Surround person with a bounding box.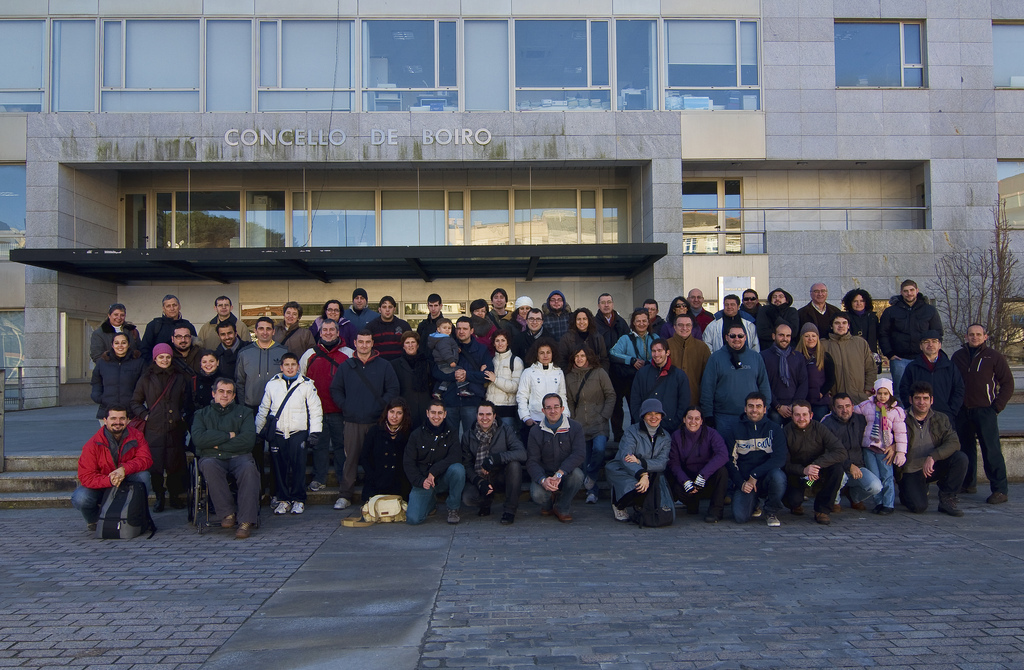
rect(825, 315, 879, 399).
